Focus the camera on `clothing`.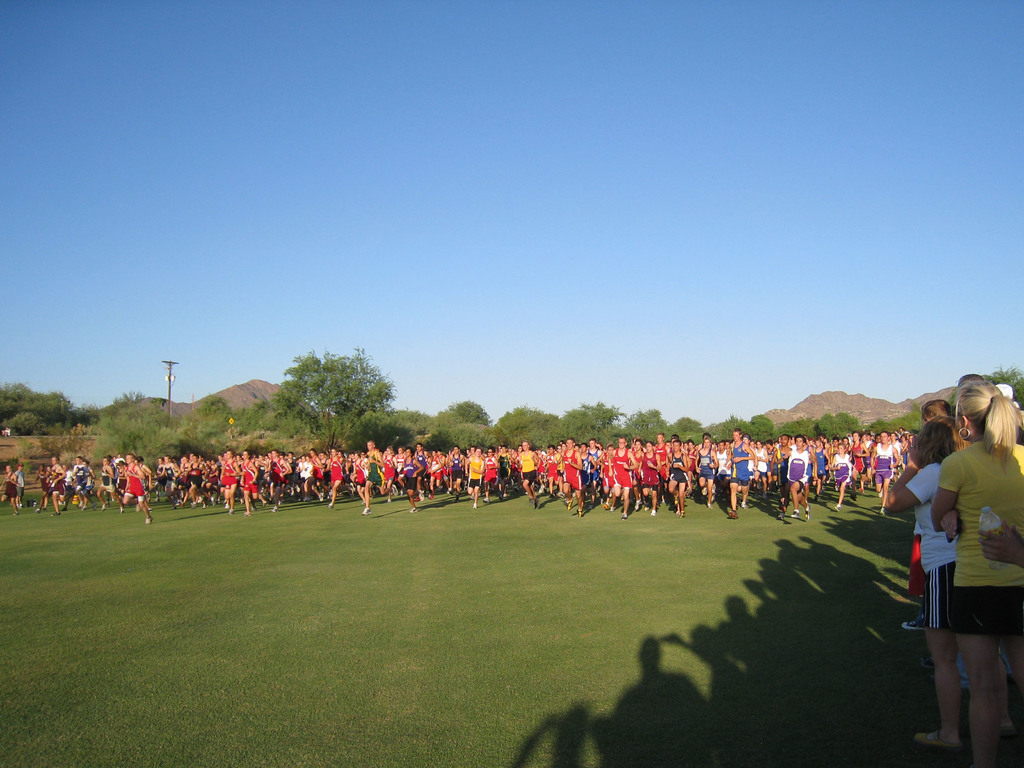
Focus region: [x1=129, y1=467, x2=144, y2=499].
